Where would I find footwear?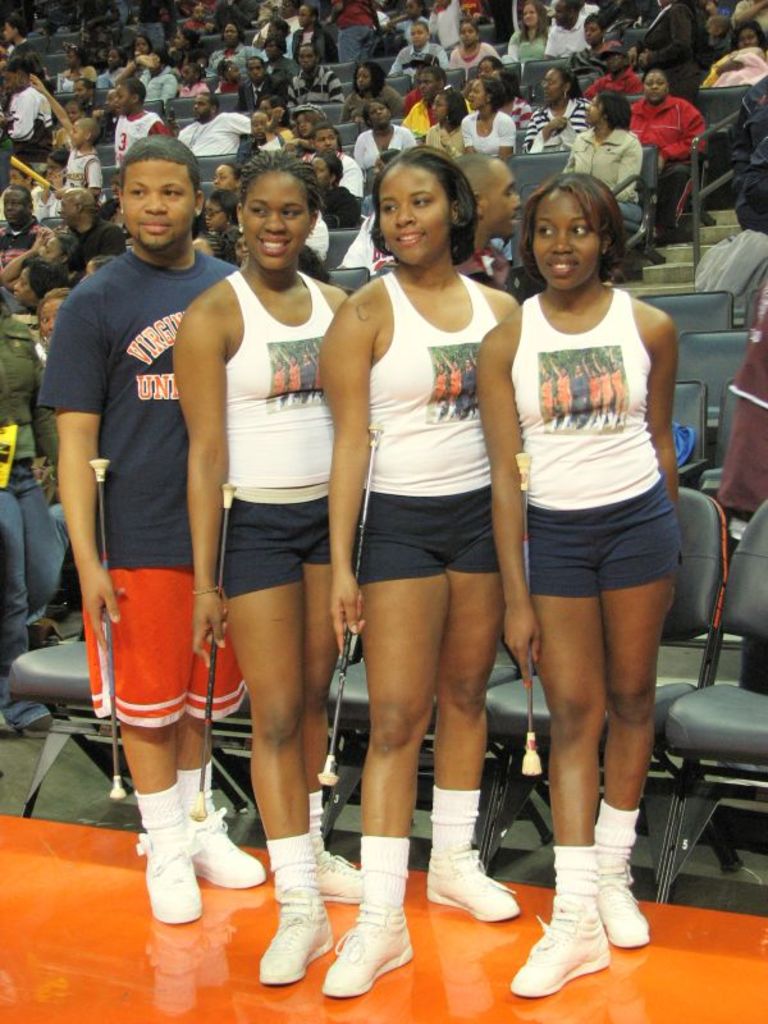
At BBox(323, 851, 365, 900).
